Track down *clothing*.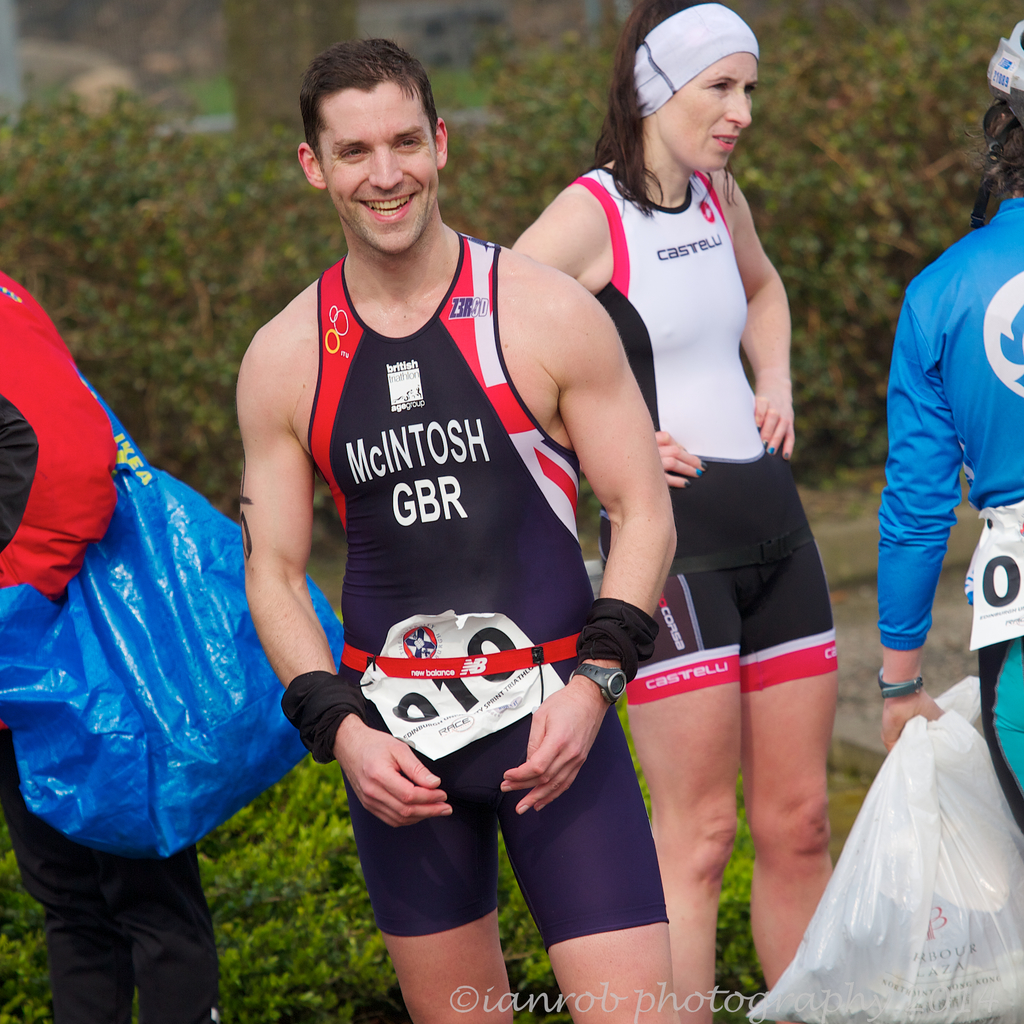
Tracked to pyautogui.locateOnScreen(0, 271, 219, 1023).
